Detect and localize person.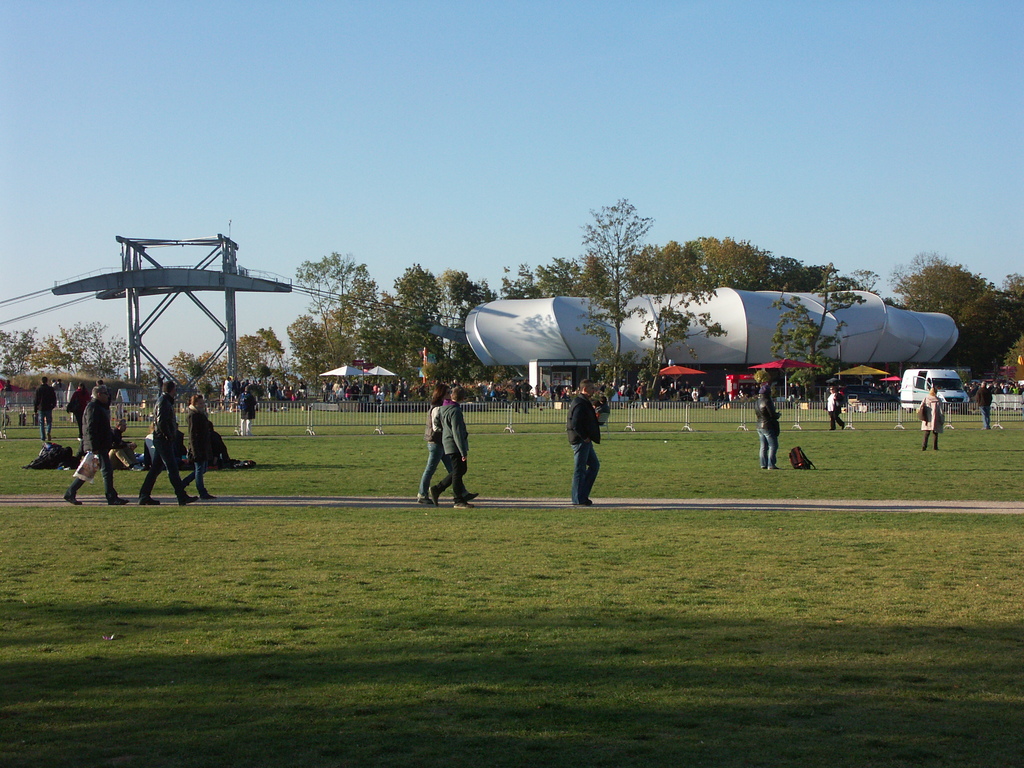
Localized at BBox(823, 384, 848, 431).
